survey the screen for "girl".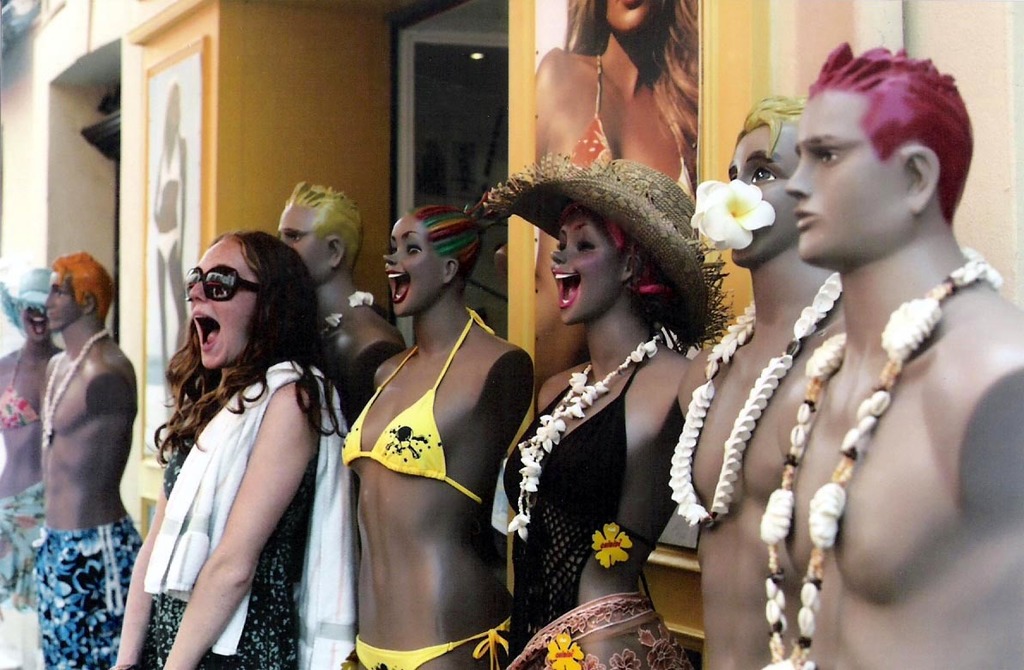
Survey found: [x1=529, y1=0, x2=696, y2=380].
